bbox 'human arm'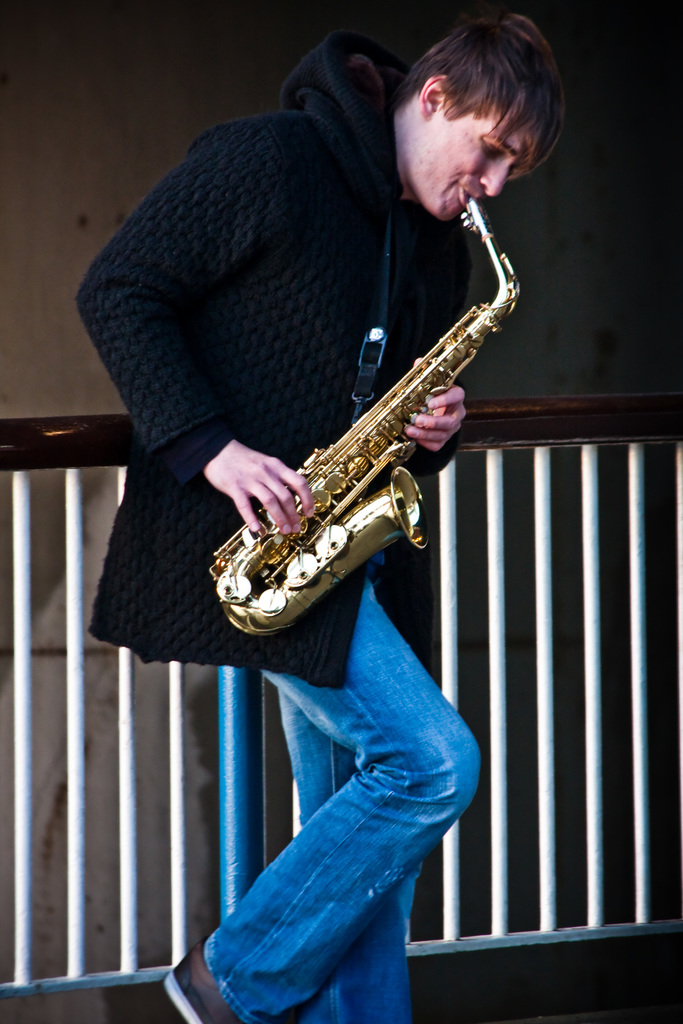
[404,251,468,454]
